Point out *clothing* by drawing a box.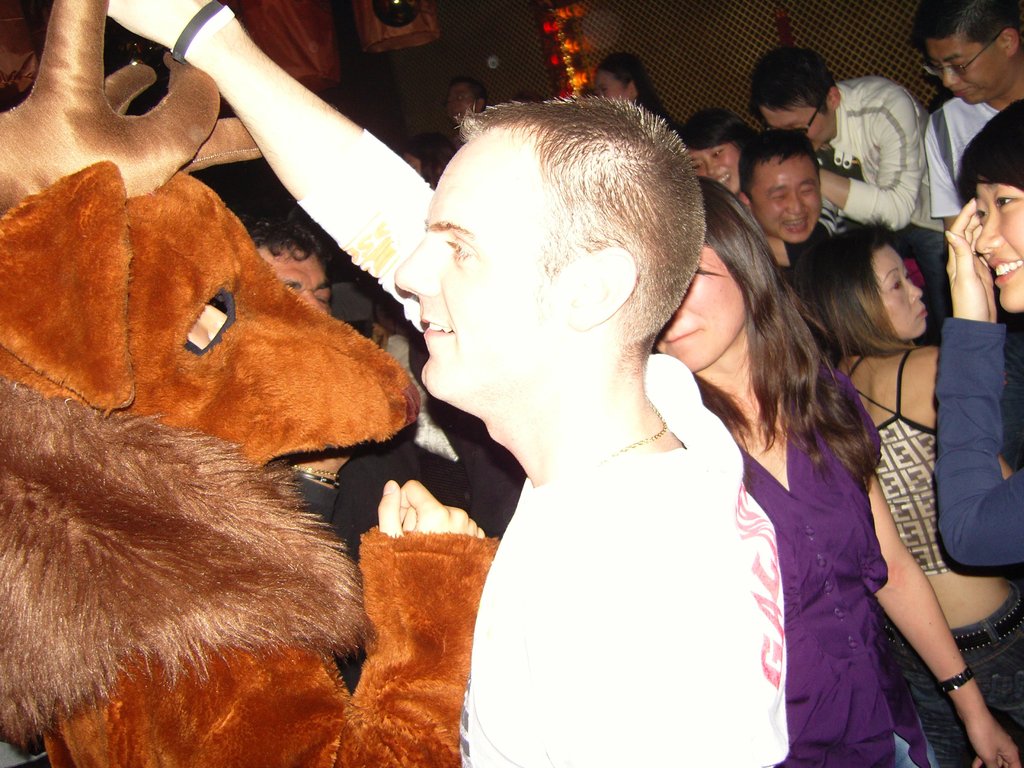
(left=698, top=368, right=931, bottom=767).
